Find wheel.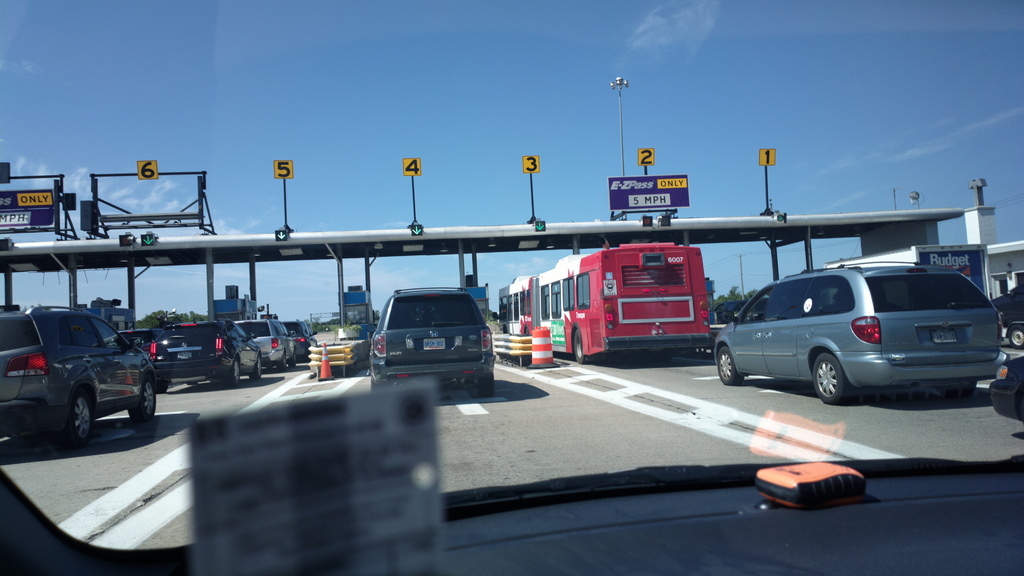
rect(56, 387, 97, 457).
